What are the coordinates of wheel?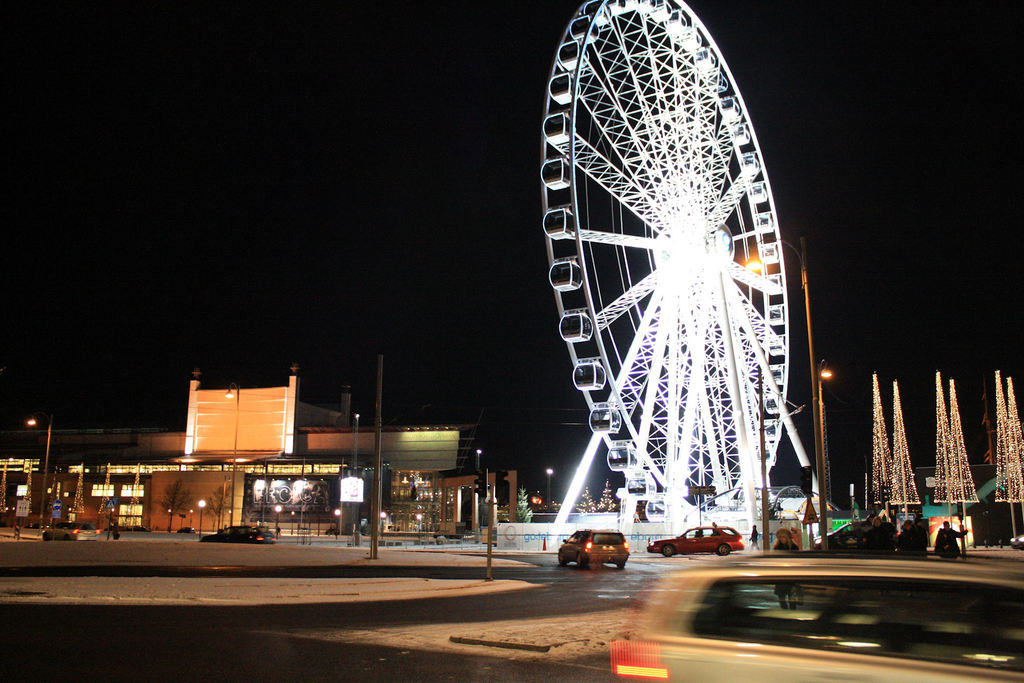
(548,0,788,555).
